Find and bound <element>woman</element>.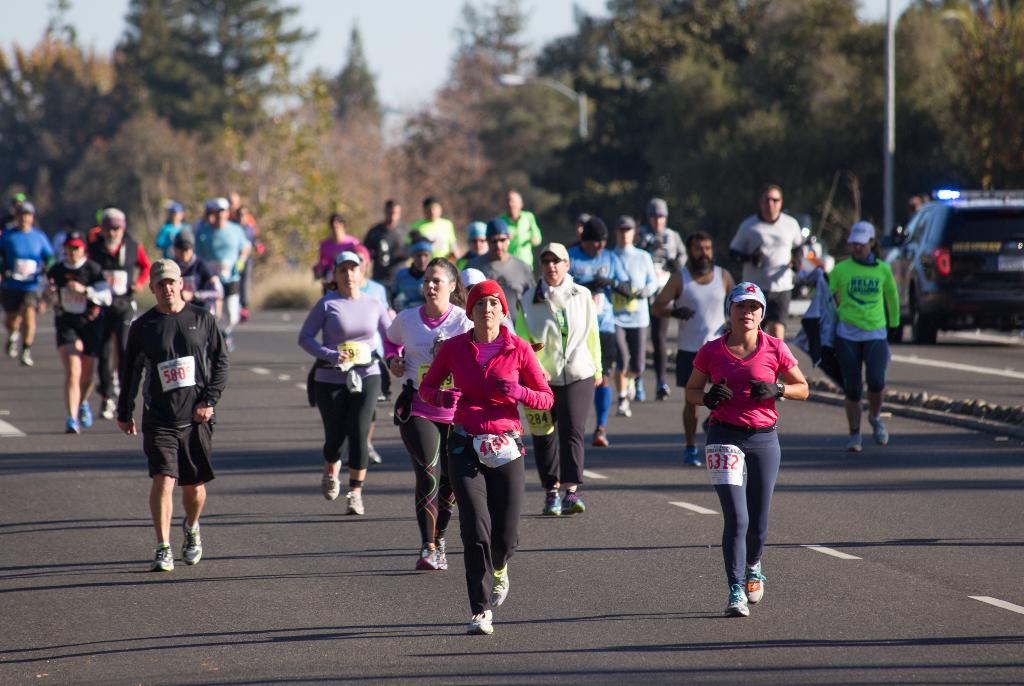
Bound: left=42, top=228, right=130, bottom=428.
